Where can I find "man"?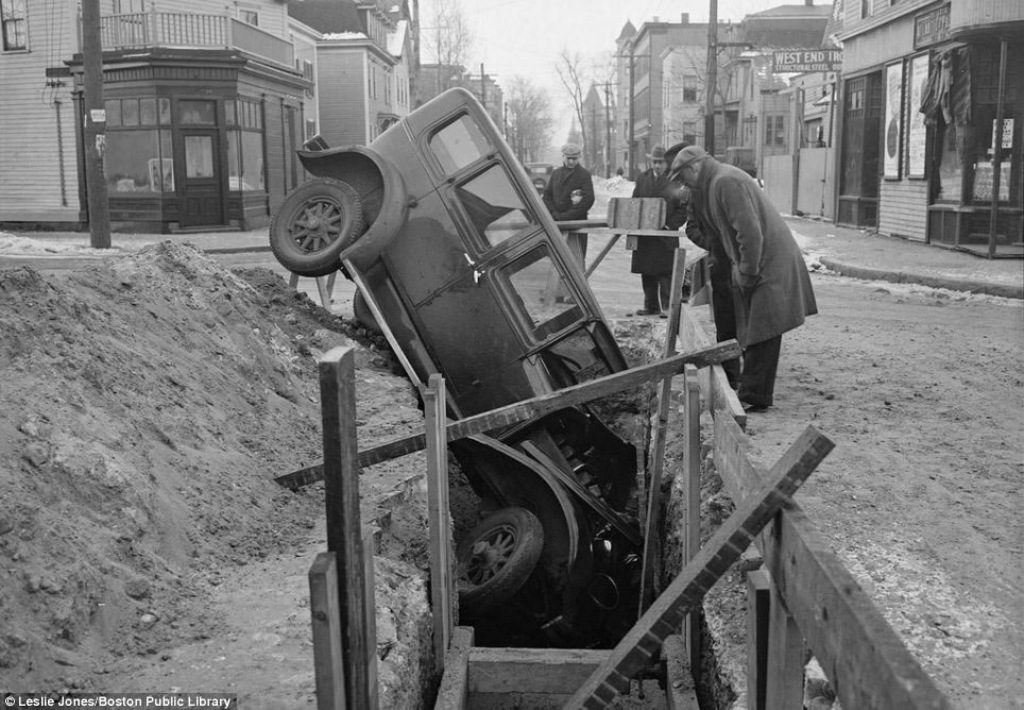
You can find it at (658,142,817,383).
